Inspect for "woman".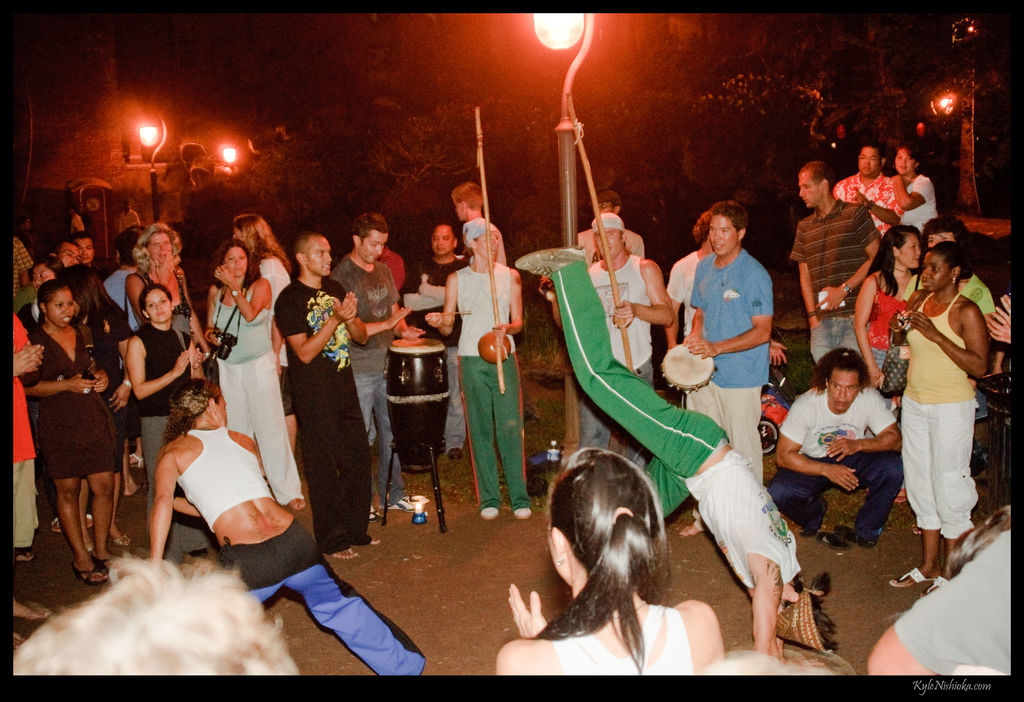
Inspection: 127,221,206,358.
